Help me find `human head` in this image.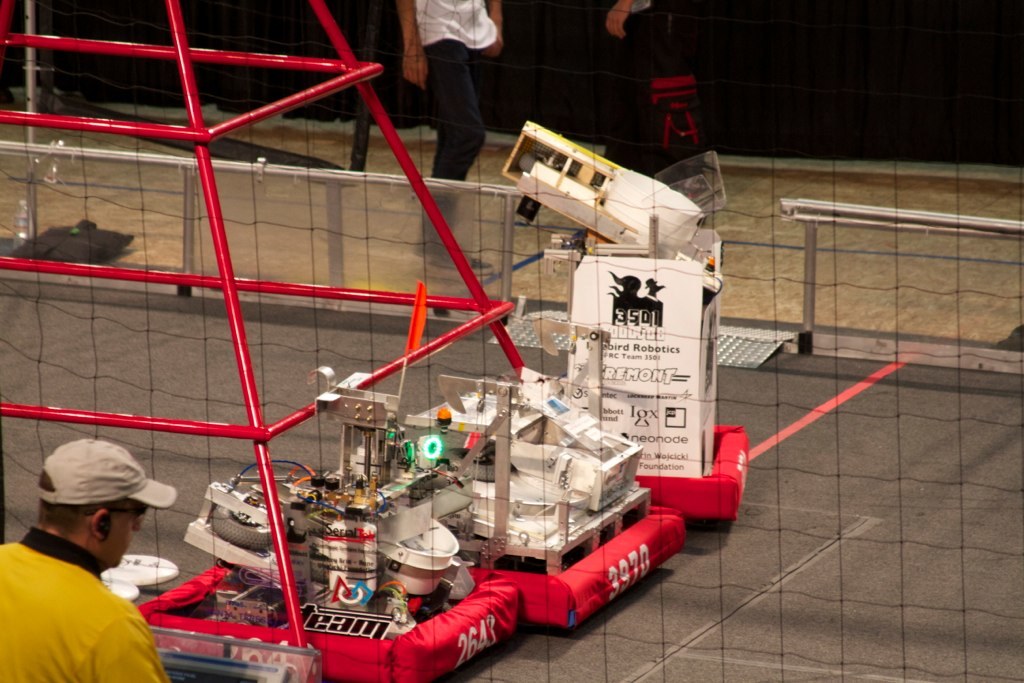
Found it: bbox(33, 435, 178, 566).
